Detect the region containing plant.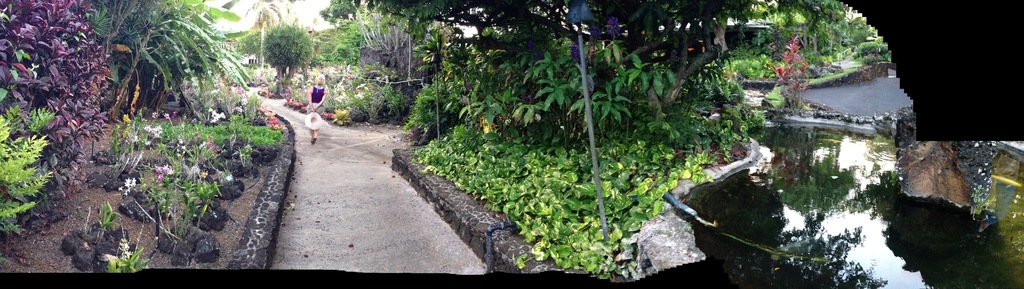
829, 50, 868, 80.
